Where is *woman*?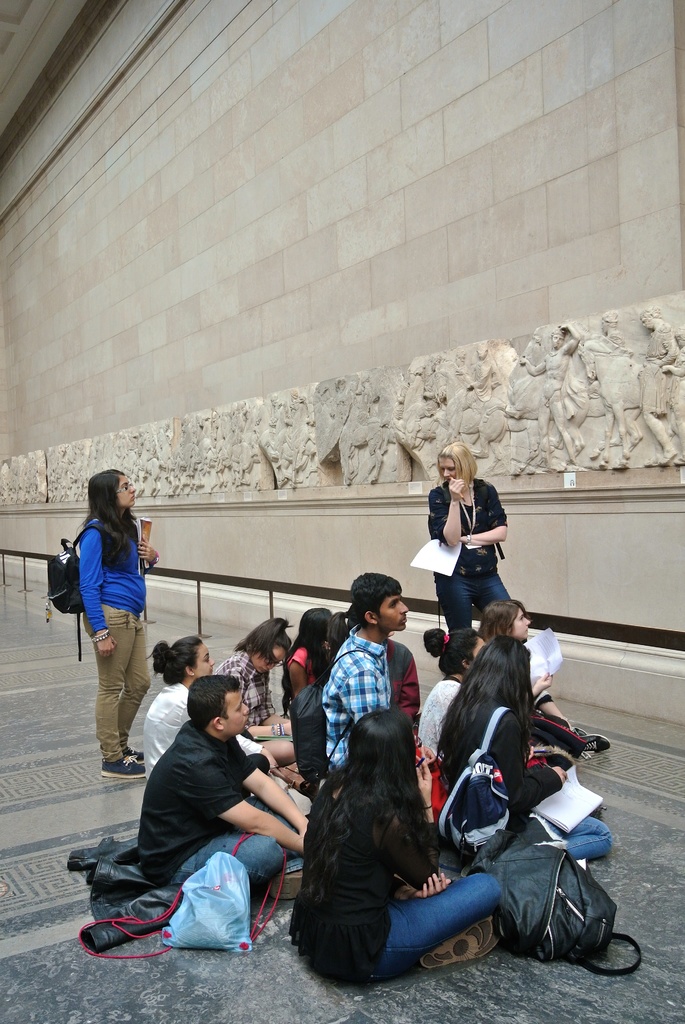
434/644/611/858.
